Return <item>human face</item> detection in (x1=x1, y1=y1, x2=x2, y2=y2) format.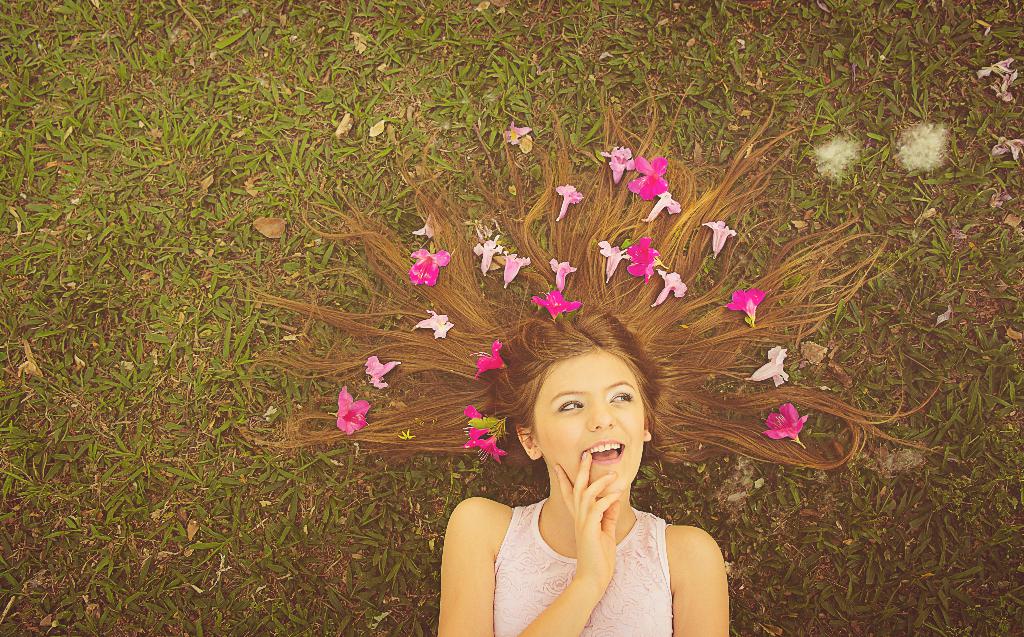
(x1=532, y1=352, x2=648, y2=497).
